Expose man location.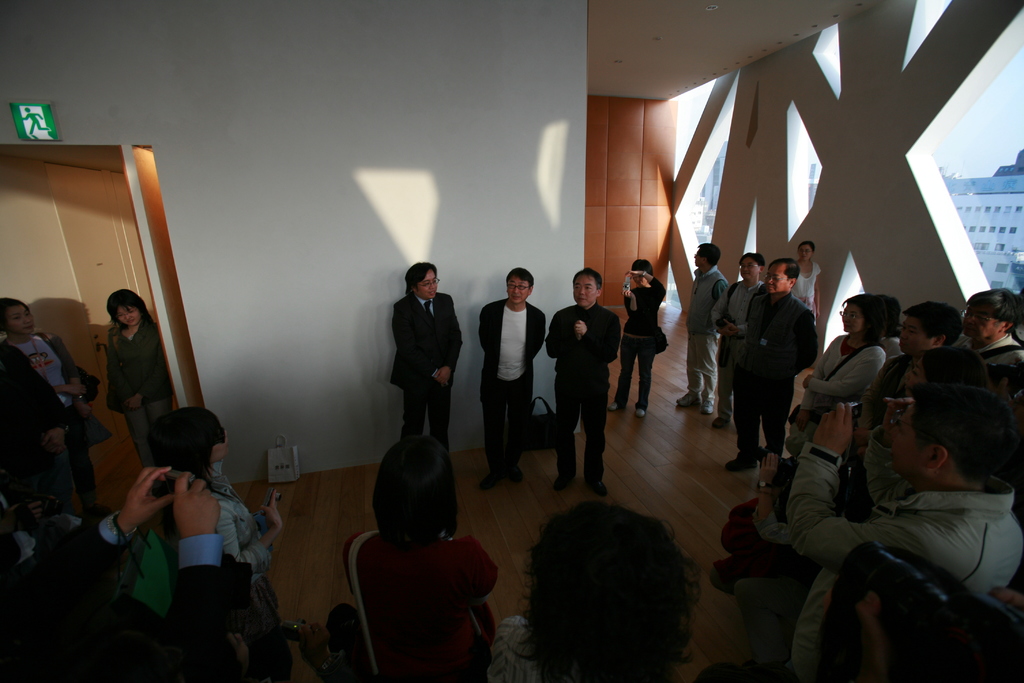
Exposed at bbox=[723, 257, 817, 473].
